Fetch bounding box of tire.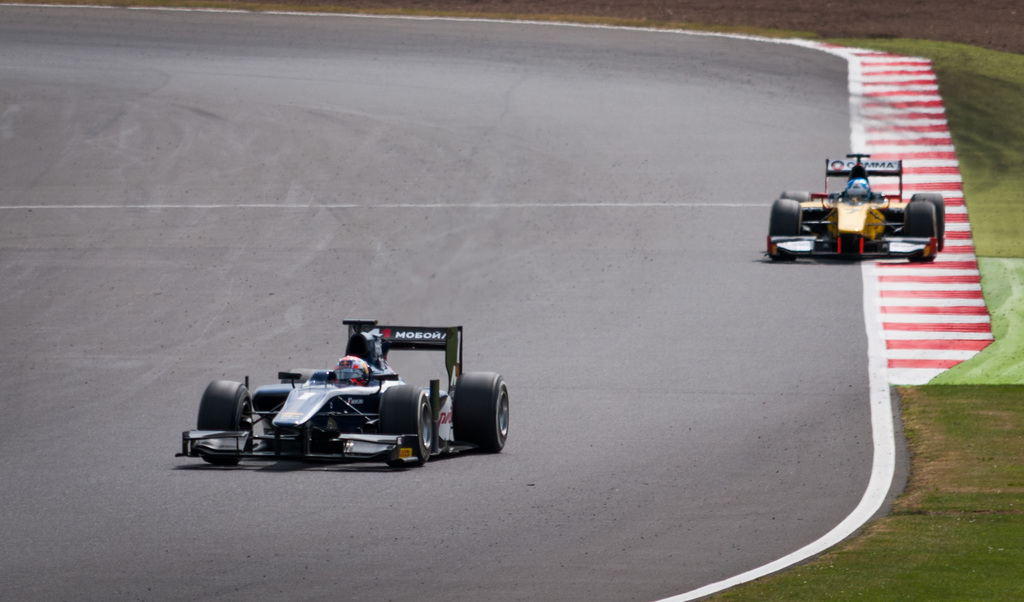
Bbox: box=[782, 191, 814, 201].
